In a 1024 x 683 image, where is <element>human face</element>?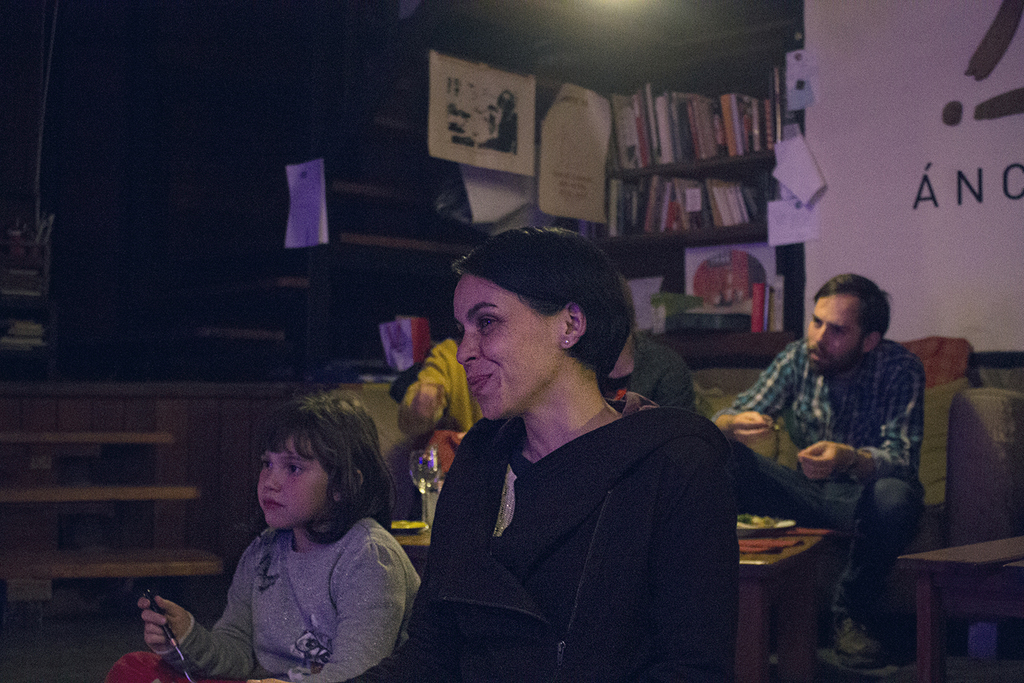
<box>455,271,561,419</box>.
